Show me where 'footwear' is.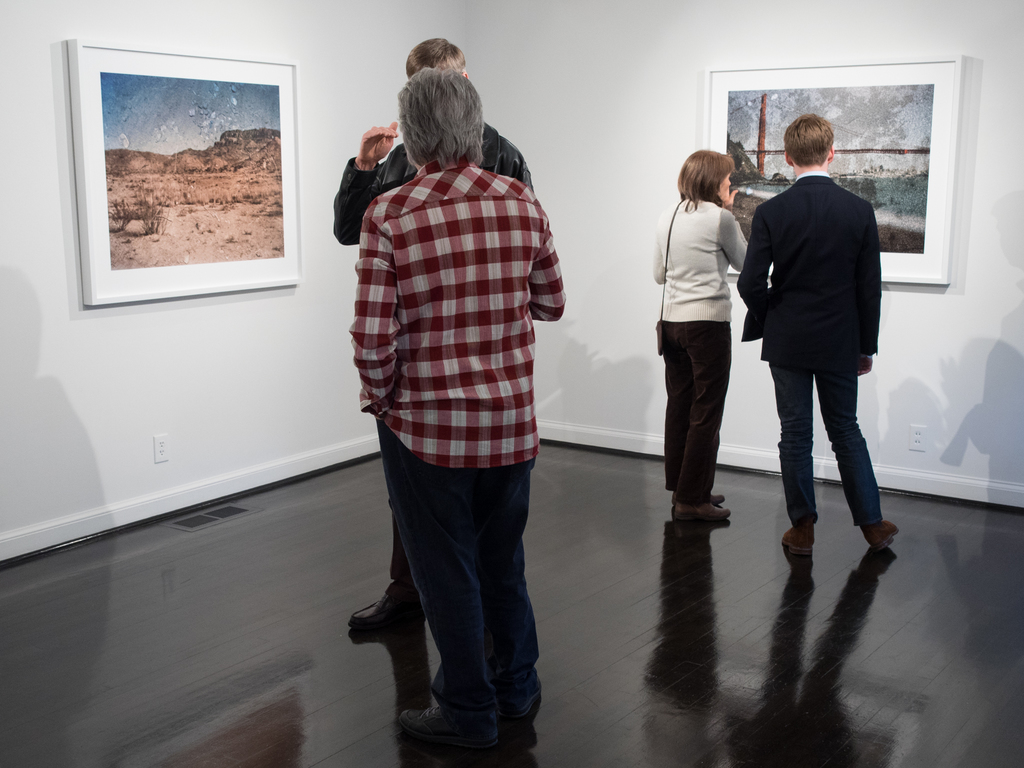
'footwear' is at 673, 500, 732, 524.
